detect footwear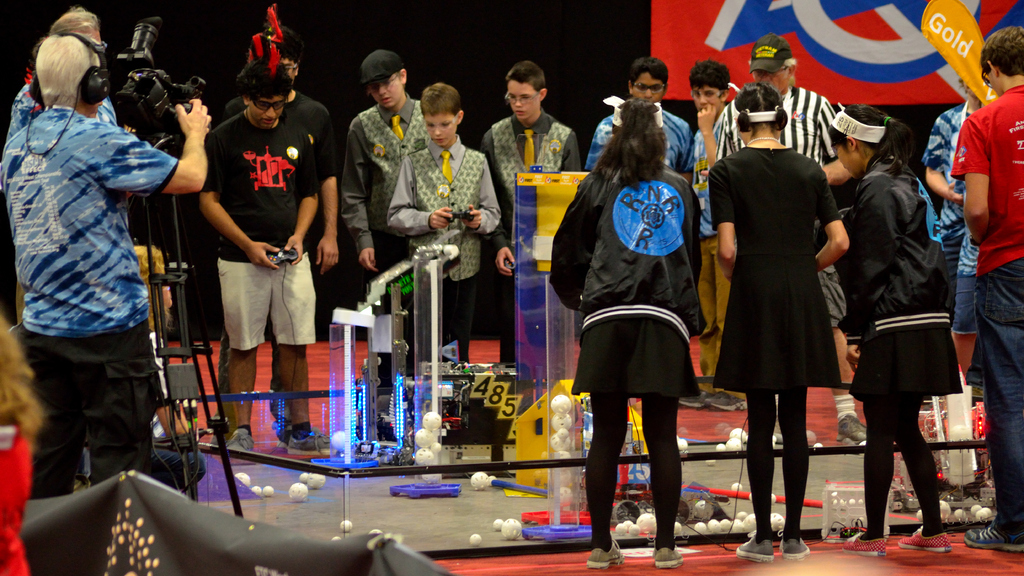
[897, 527, 951, 550]
